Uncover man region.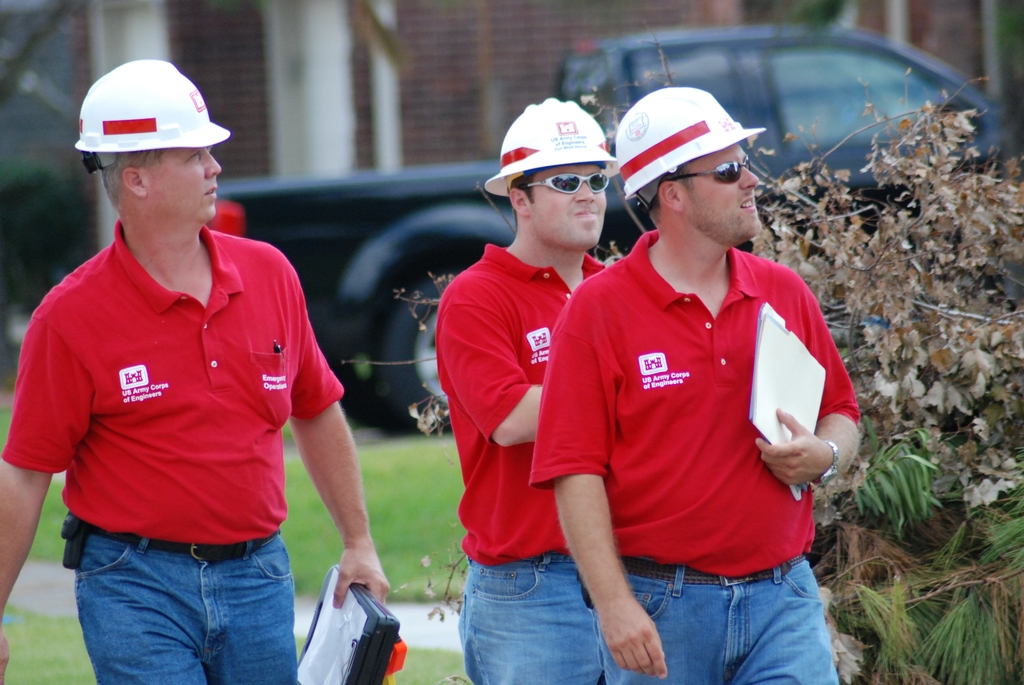
Uncovered: (0, 56, 390, 684).
